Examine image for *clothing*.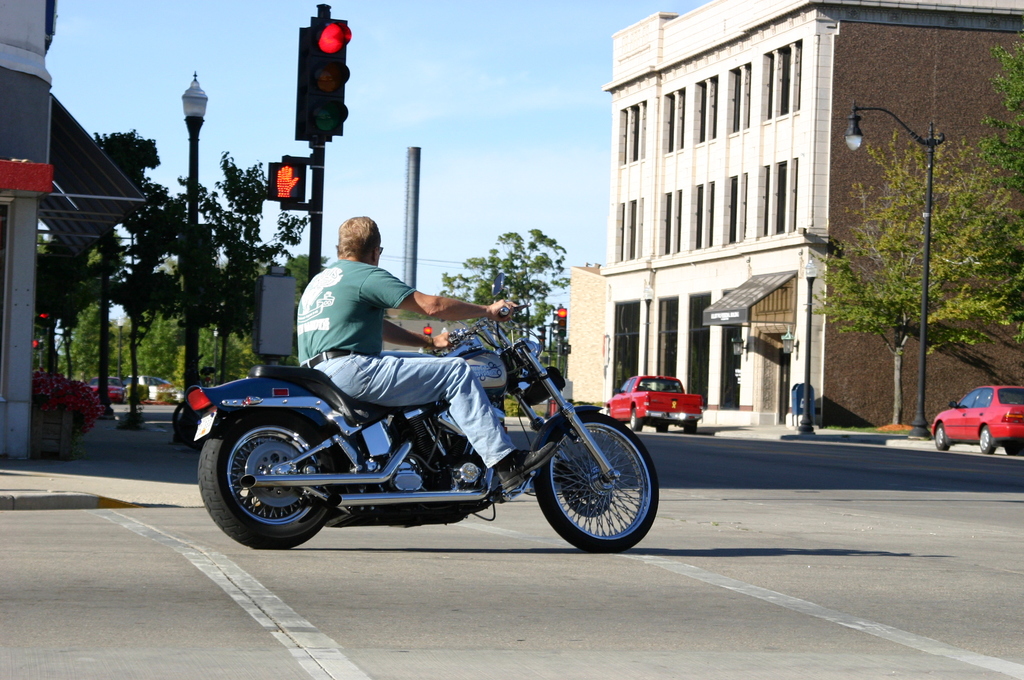
Examination result: (300, 261, 415, 359).
